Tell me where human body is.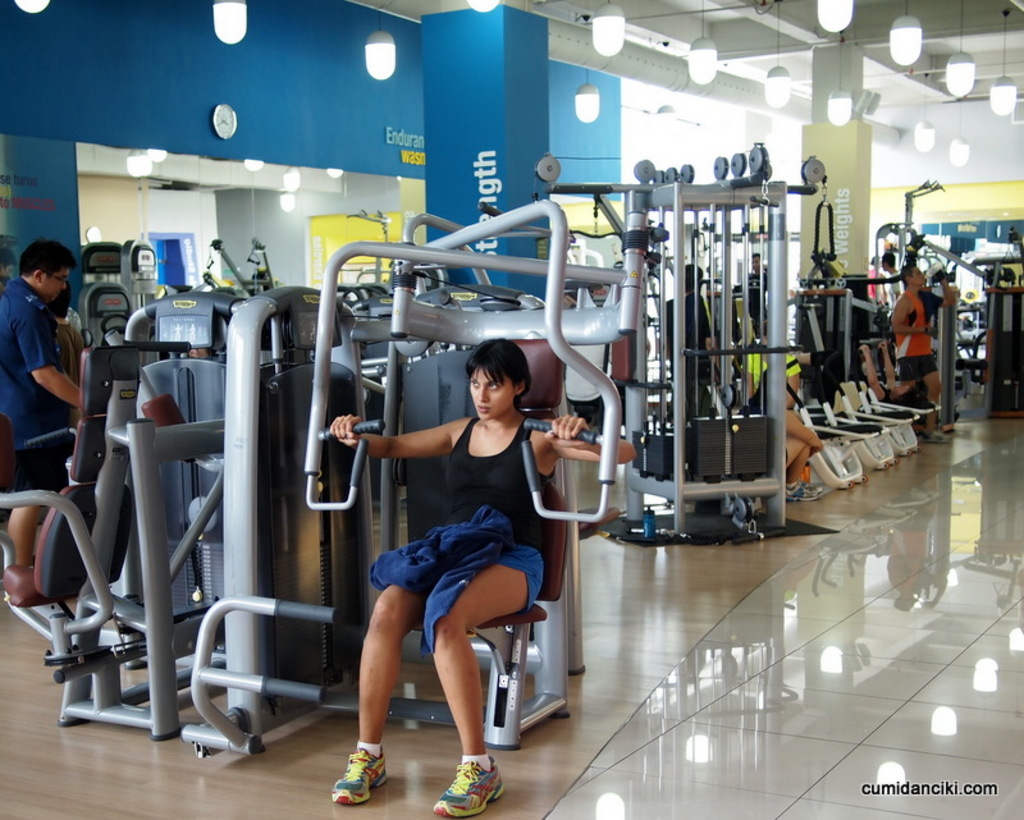
human body is at detection(744, 325, 801, 402).
